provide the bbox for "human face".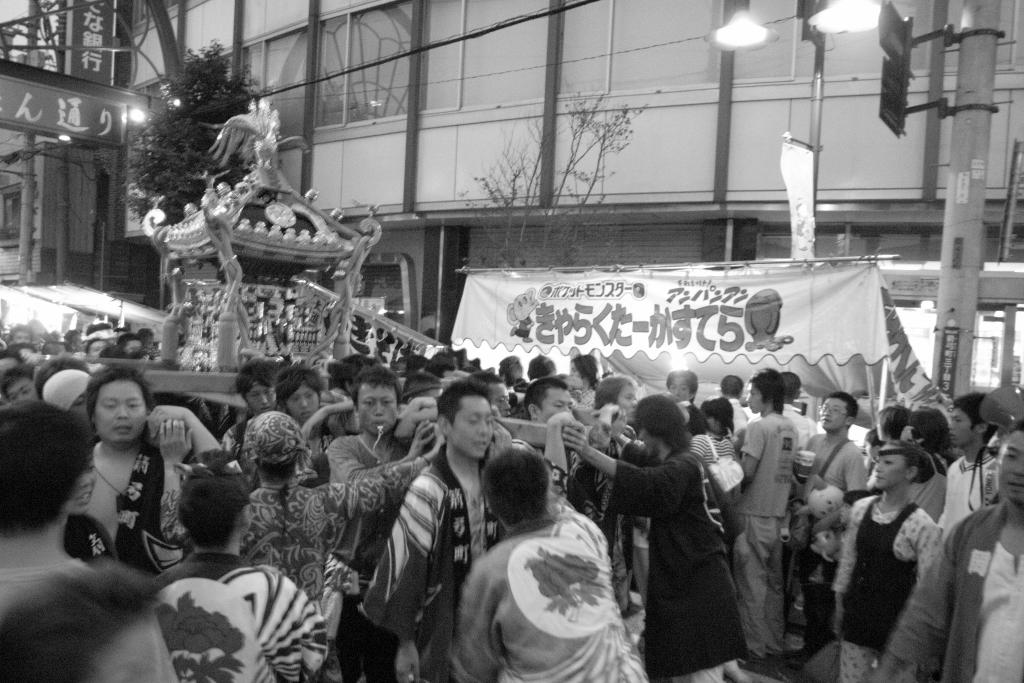
<bbox>996, 429, 1023, 506</bbox>.
